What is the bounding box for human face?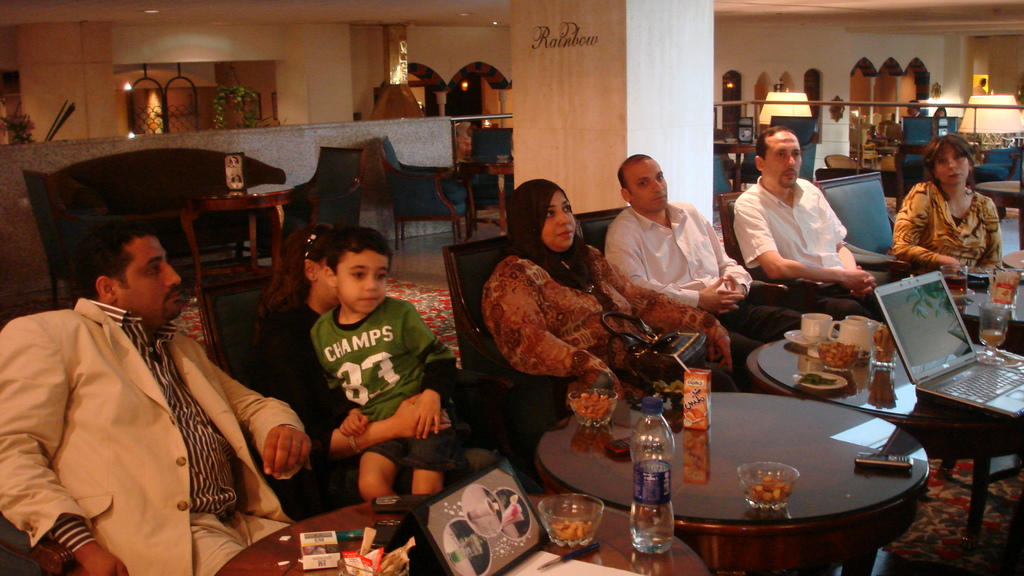
{"left": 935, "top": 141, "right": 972, "bottom": 184}.
